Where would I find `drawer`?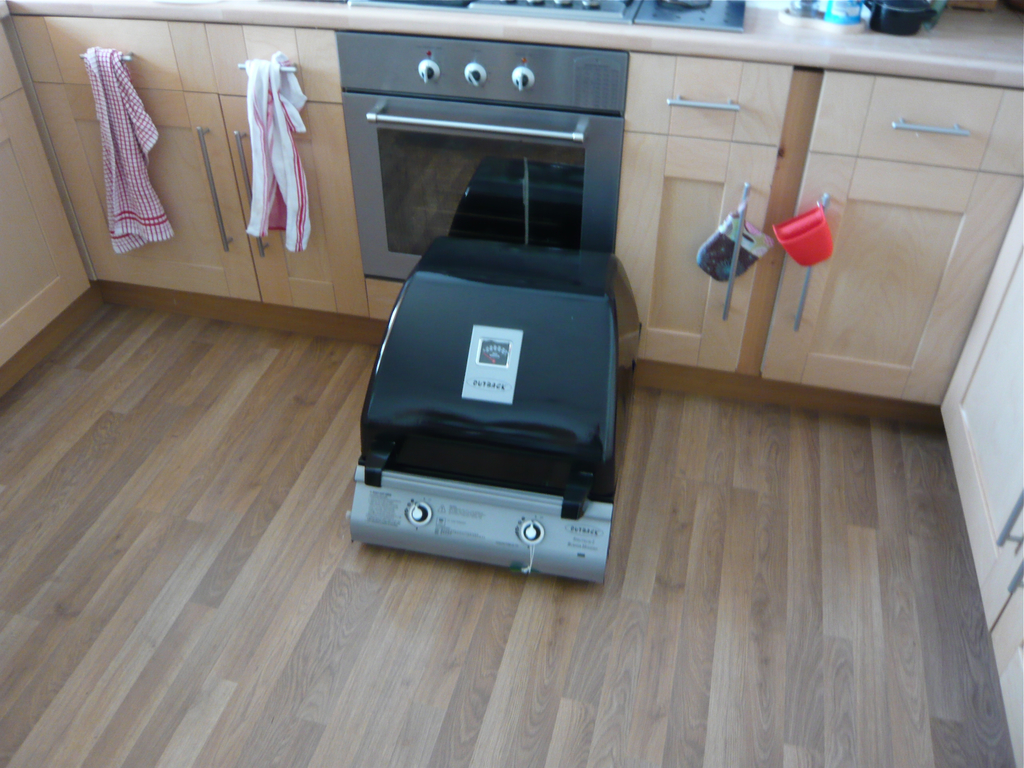
At 202/22/342/101.
